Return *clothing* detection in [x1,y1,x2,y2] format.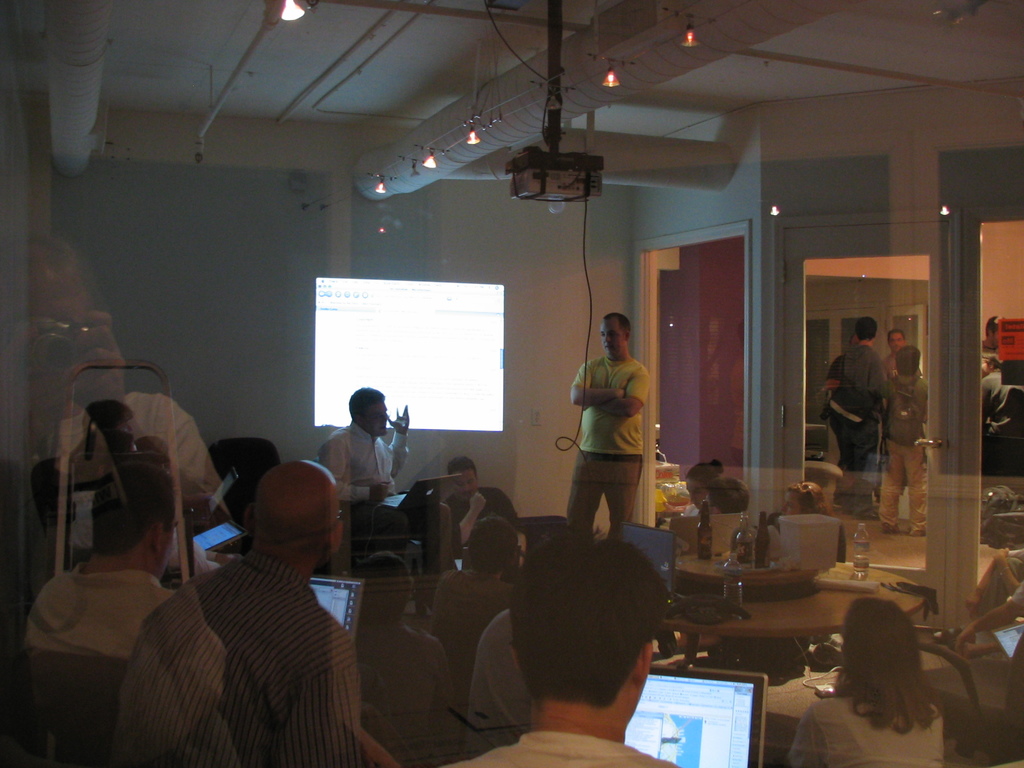
[445,483,522,546].
